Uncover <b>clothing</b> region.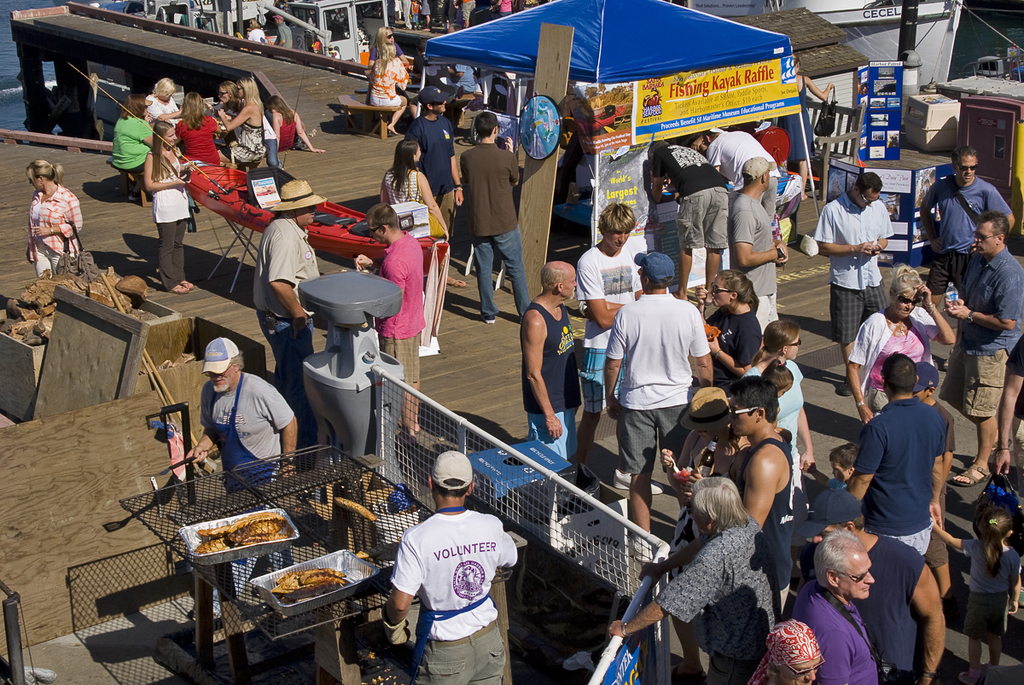
Uncovered: BBox(147, 146, 192, 270).
